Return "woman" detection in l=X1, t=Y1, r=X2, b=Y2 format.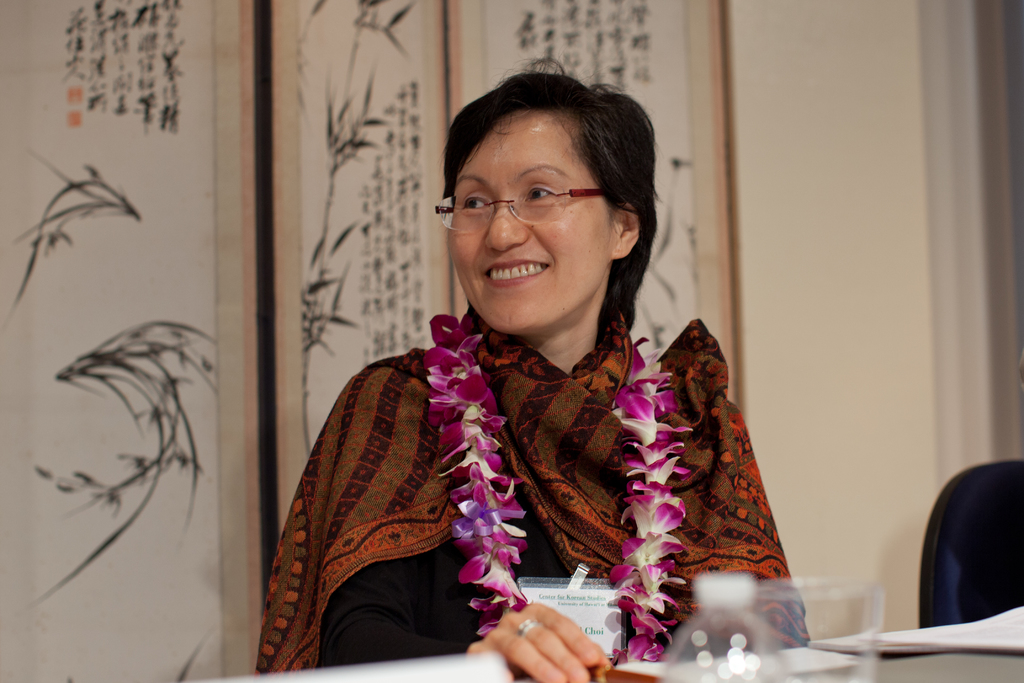
l=261, t=104, r=800, b=659.
